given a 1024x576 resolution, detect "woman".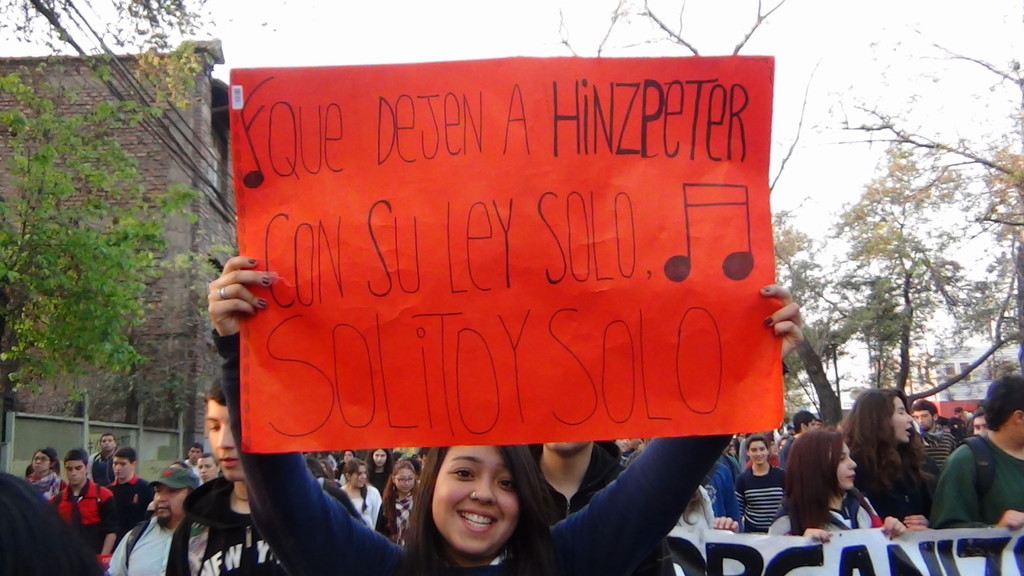
205 248 809 575.
